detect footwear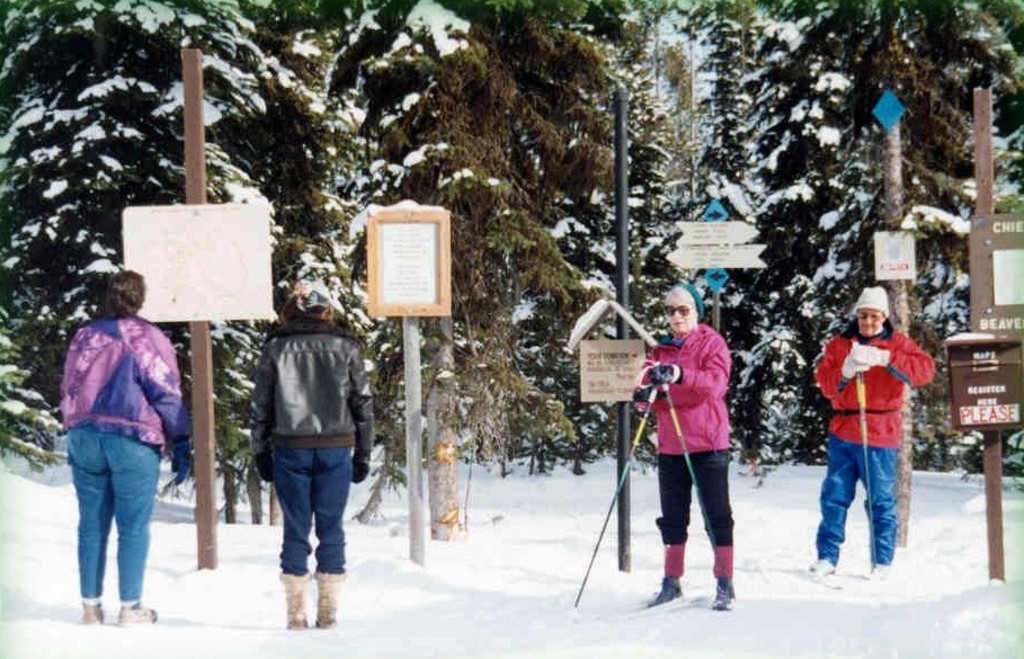
x1=74, y1=597, x2=107, y2=632
